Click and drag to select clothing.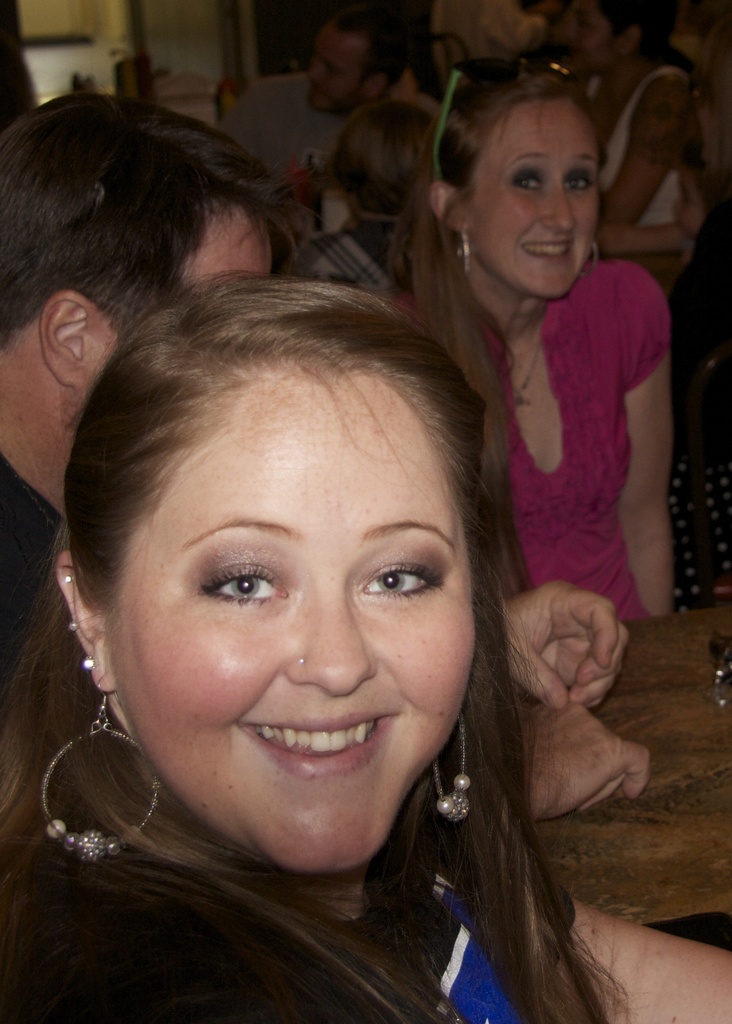
Selection: {"x1": 596, "y1": 64, "x2": 686, "y2": 236}.
